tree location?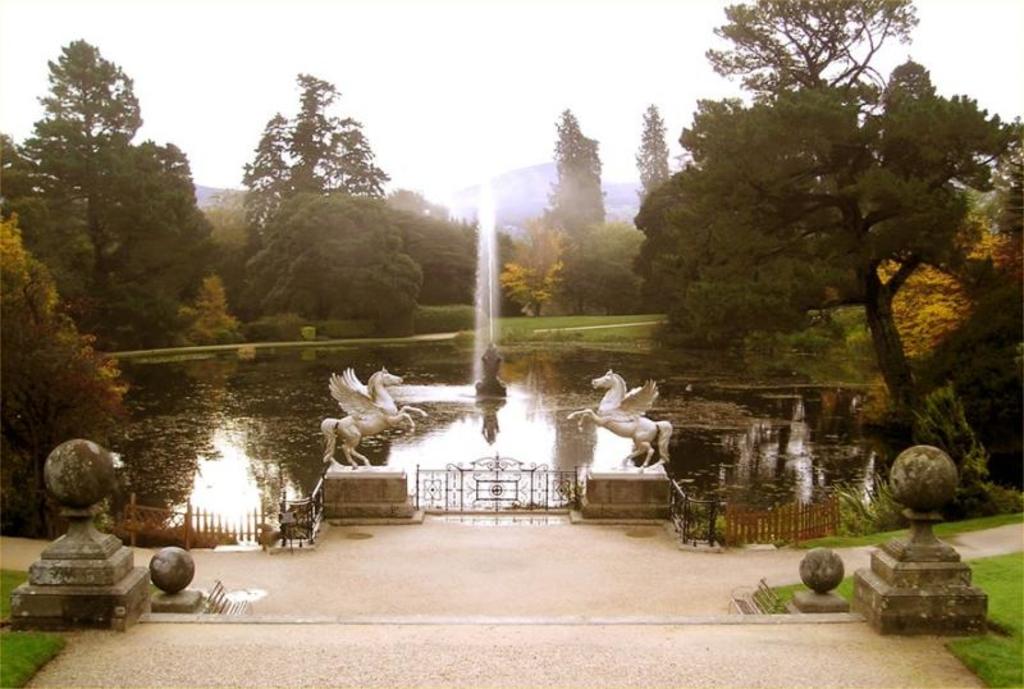
(0, 206, 134, 534)
